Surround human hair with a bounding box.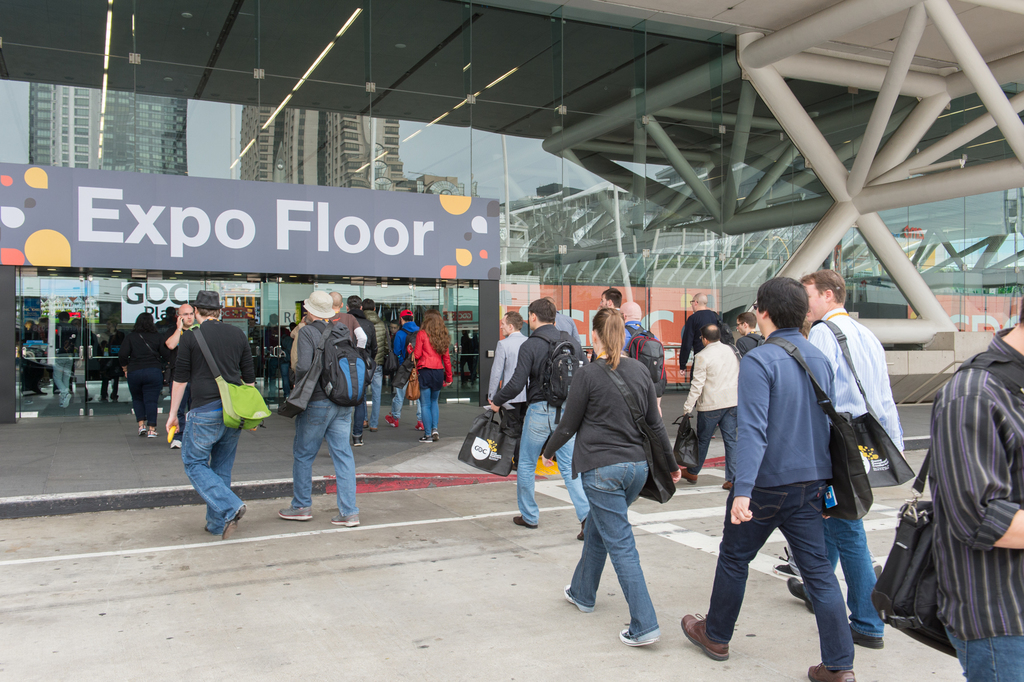
crop(420, 313, 451, 356).
